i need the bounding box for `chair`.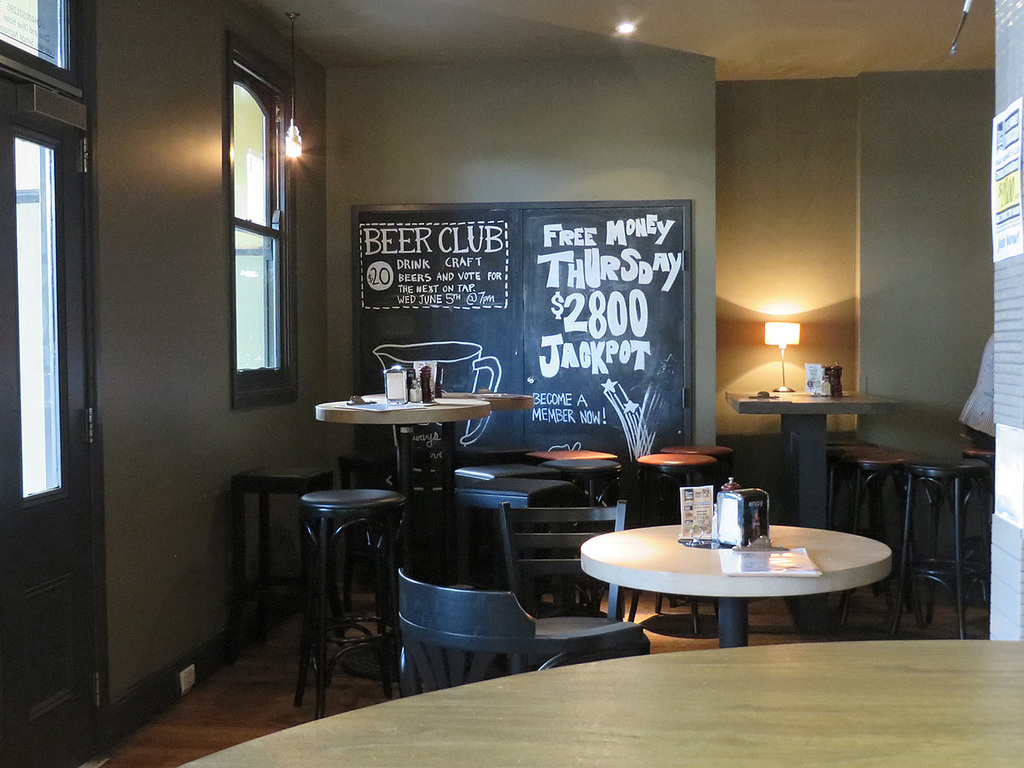
Here it is: rect(495, 491, 631, 671).
